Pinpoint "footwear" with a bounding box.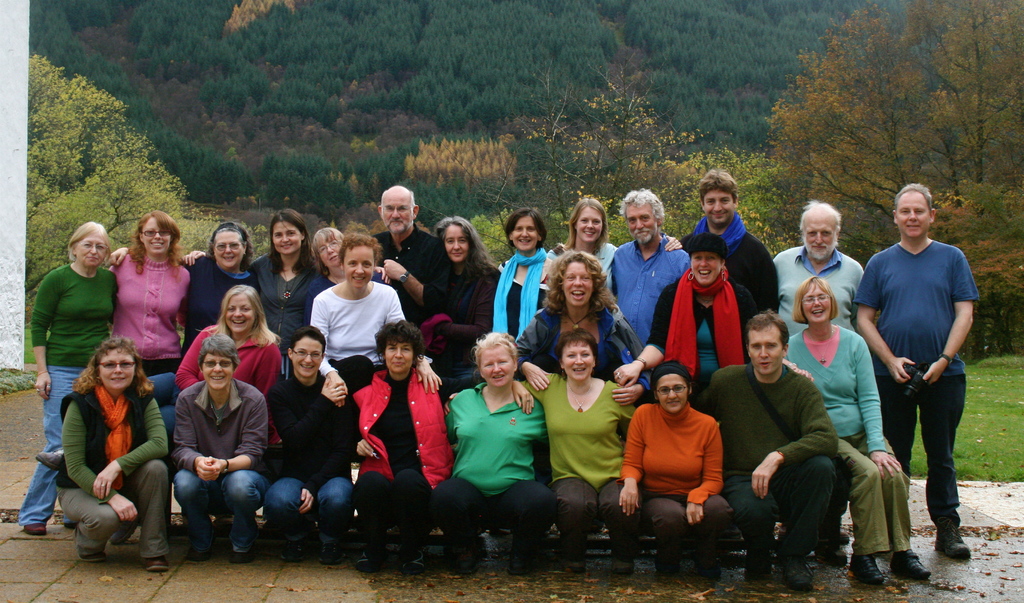
(x1=782, y1=558, x2=814, y2=589).
